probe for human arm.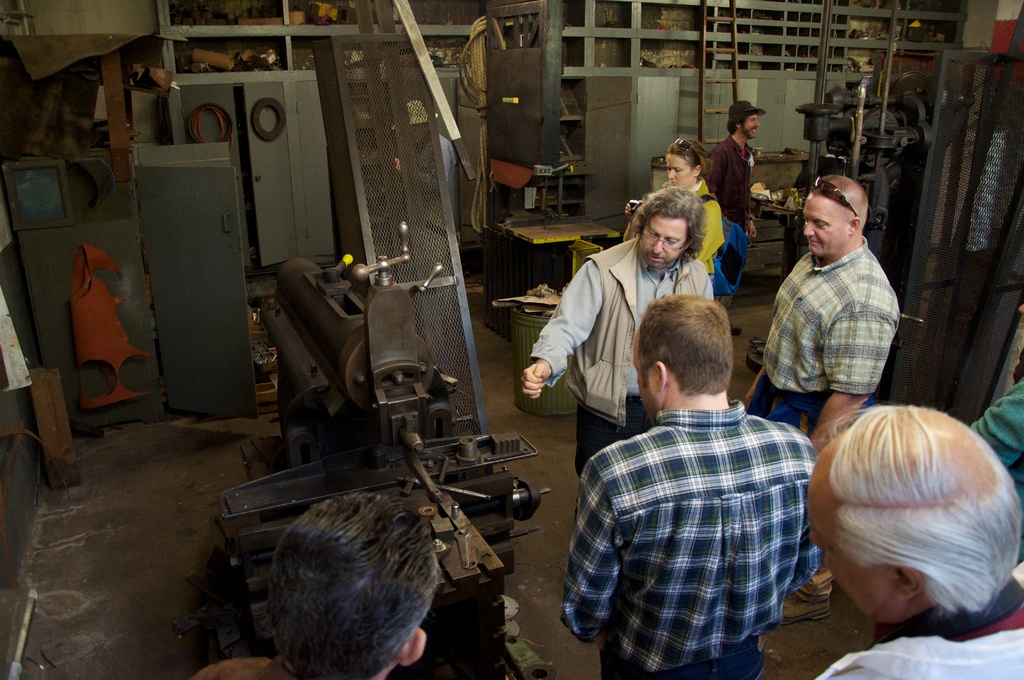
Probe result: (708, 150, 726, 198).
